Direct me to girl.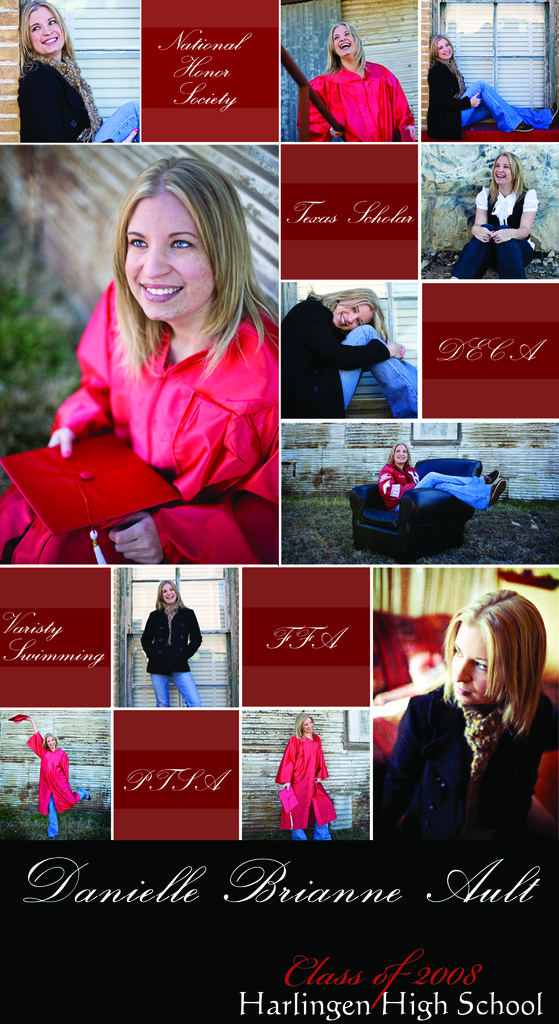
Direction: (x1=378, y1=584, x2=558, y2=833).
